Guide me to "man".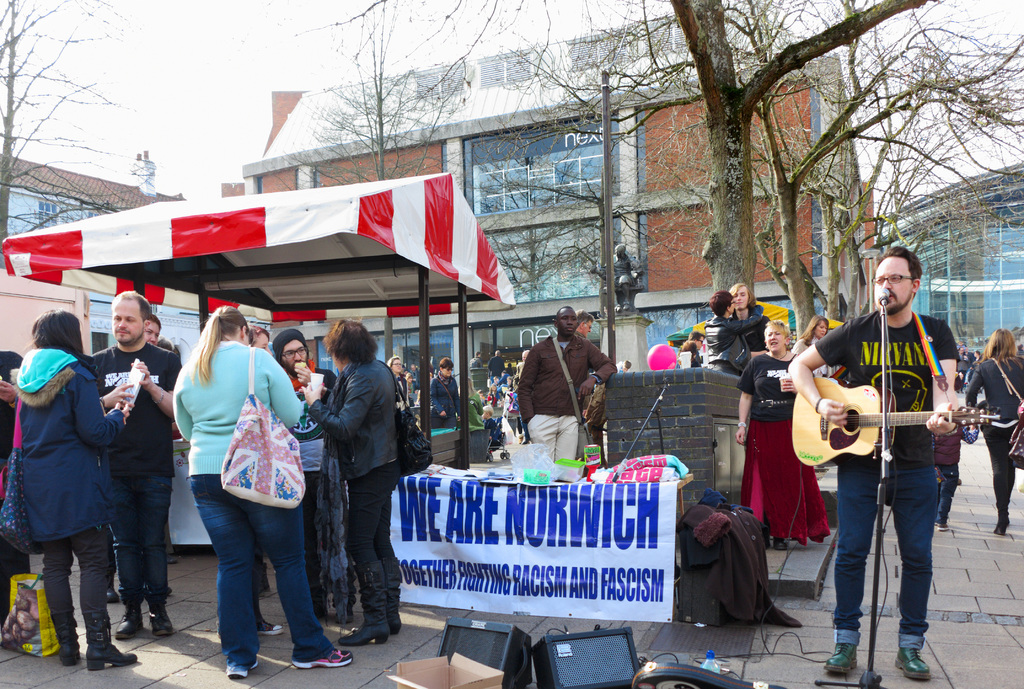
Guidance: {"x1": 516, "y1": 304, "x2": 618, "y2": 465}.
